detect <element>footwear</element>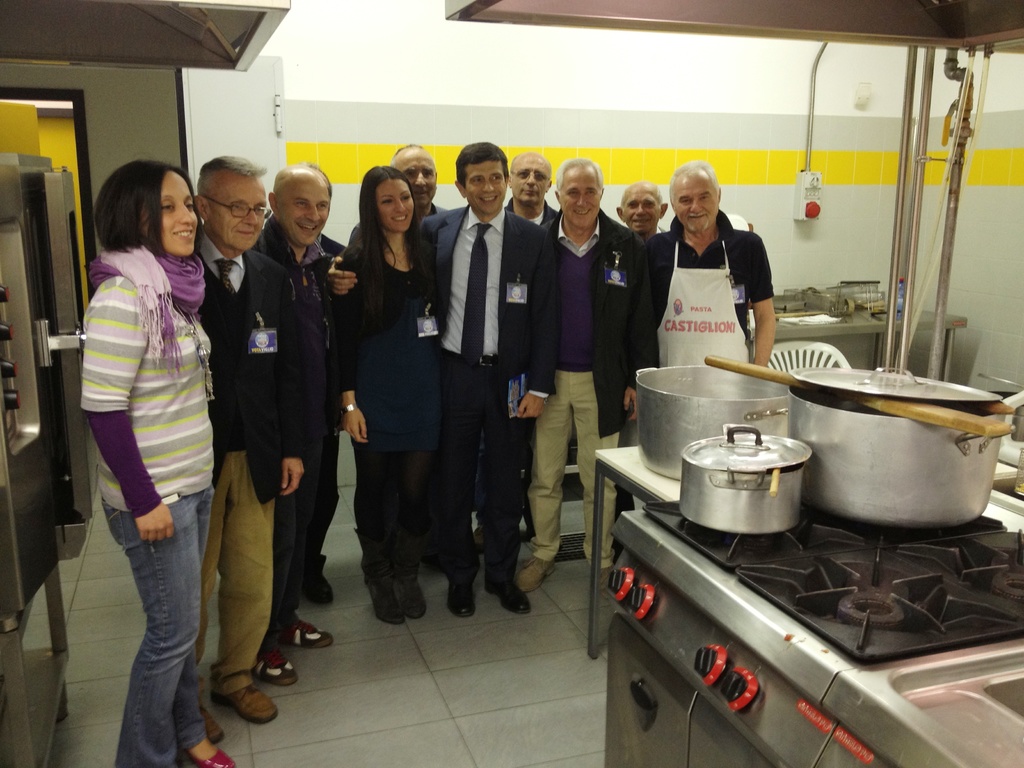
<box>448,558,474,621</box>
